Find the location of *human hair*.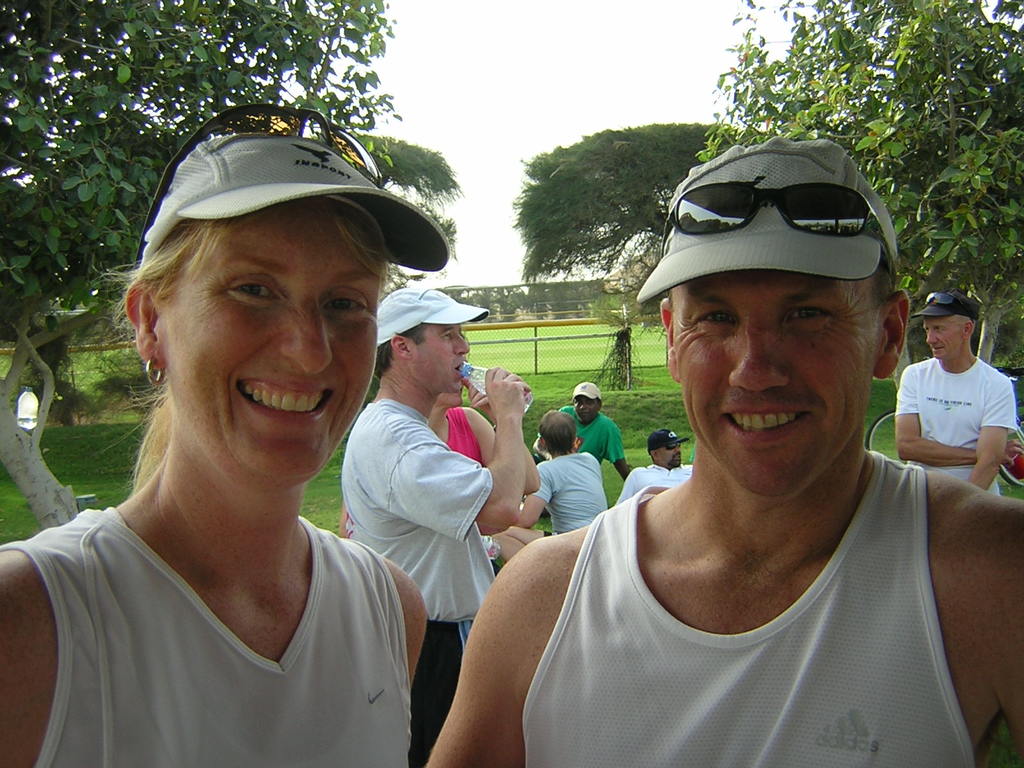
Location: l=372, t=319, r=423, b=380.
